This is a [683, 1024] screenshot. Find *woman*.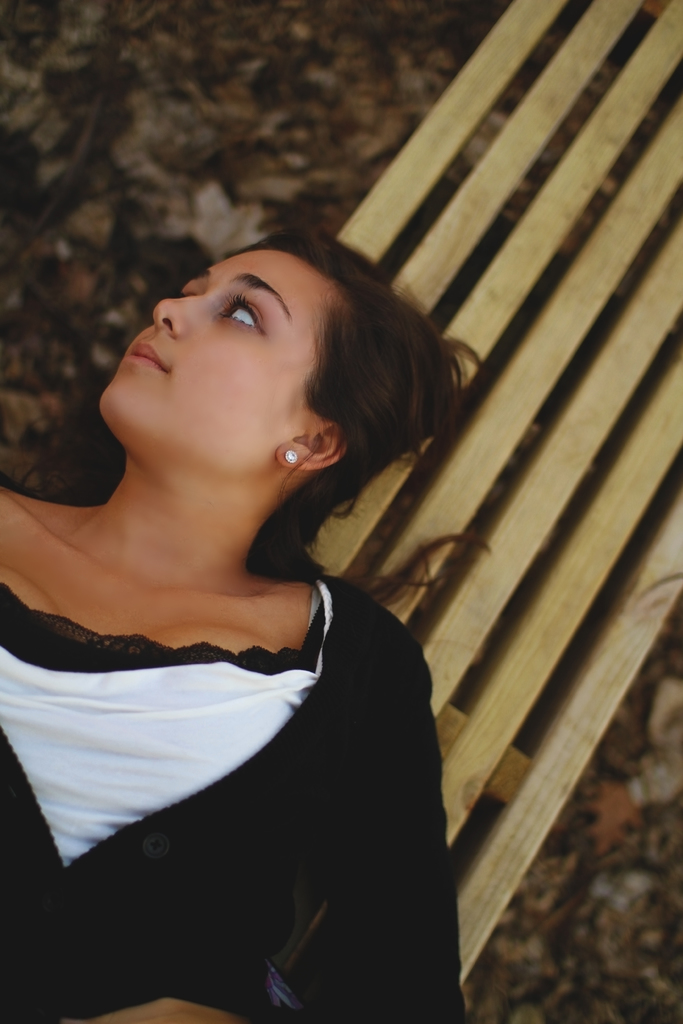
Bounding box: <bbox>8, 177, 540, 946</bbox>.
